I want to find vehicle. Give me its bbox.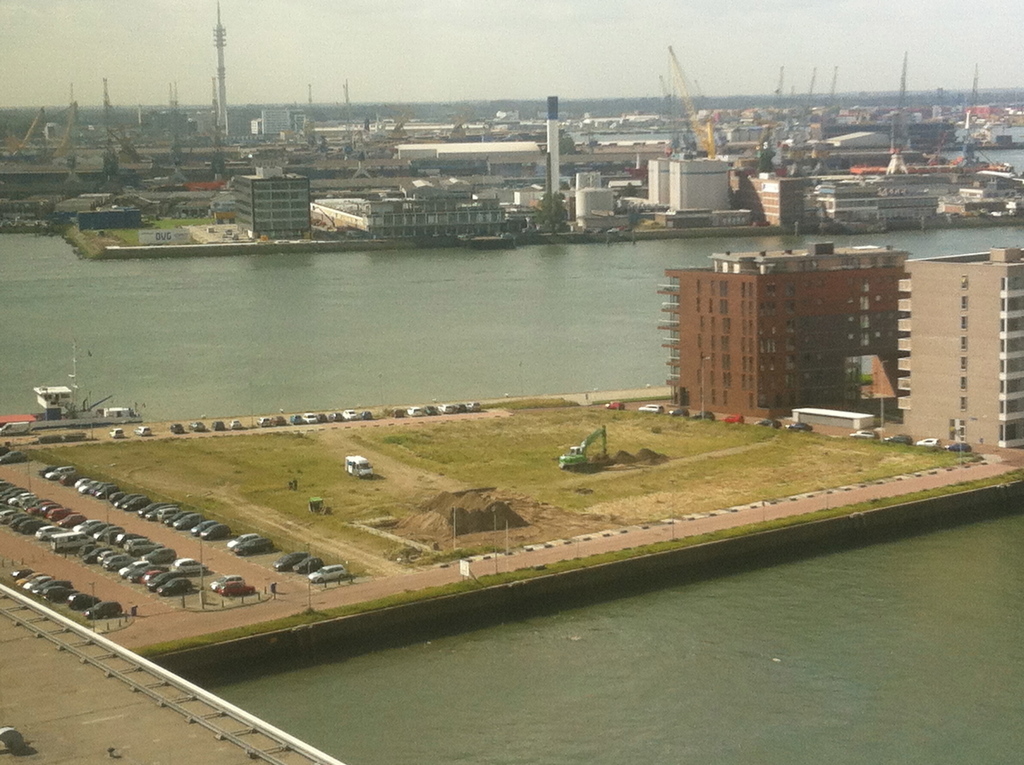
bbox(718, 411, 748, 424).
